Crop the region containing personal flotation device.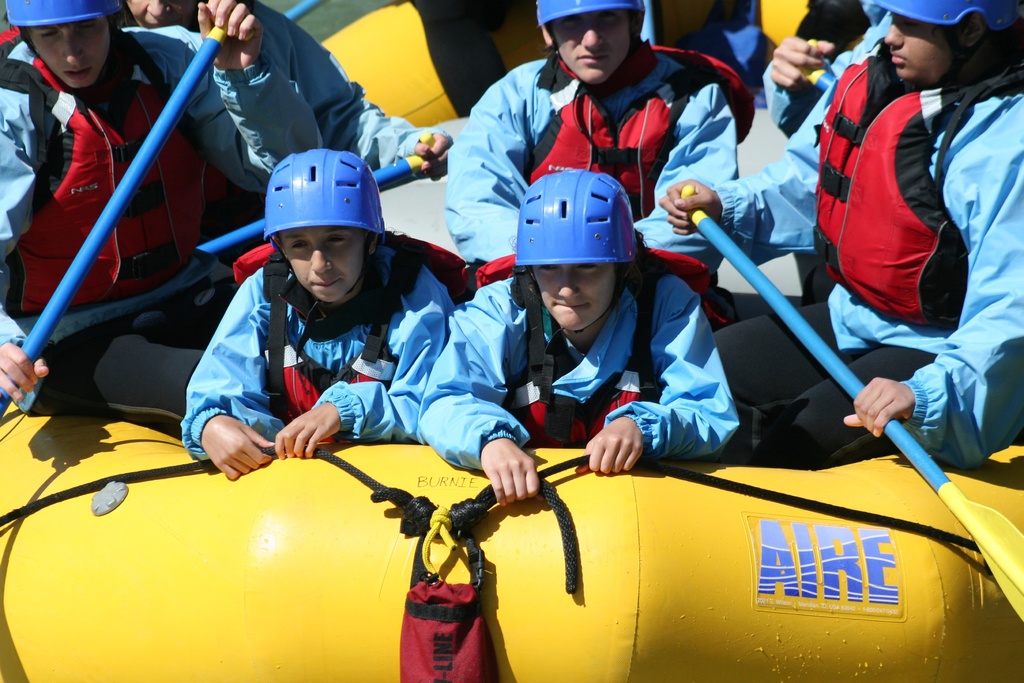
Crop region: x1=225 y1=234 x2=484 y2=448.
